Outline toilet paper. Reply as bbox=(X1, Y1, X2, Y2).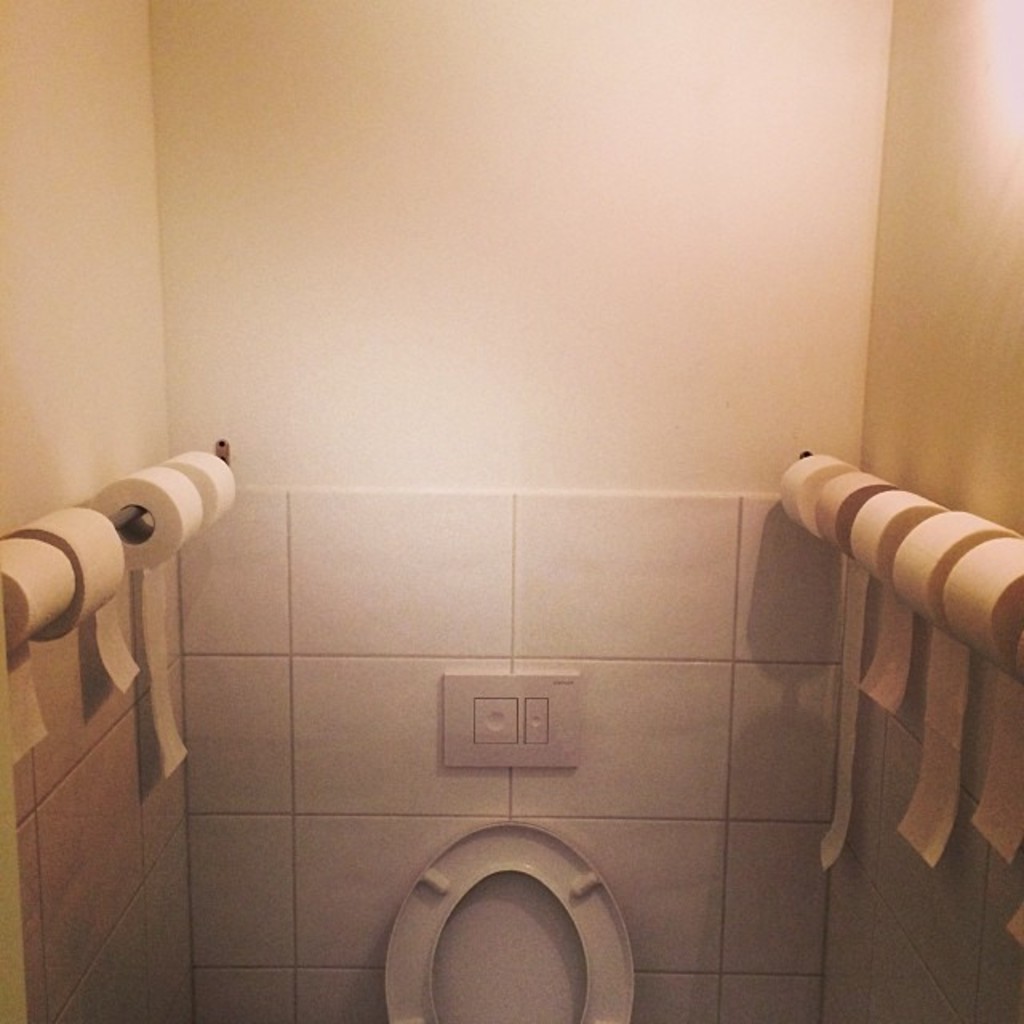
bbox=(890, 514, 1022, 870).
